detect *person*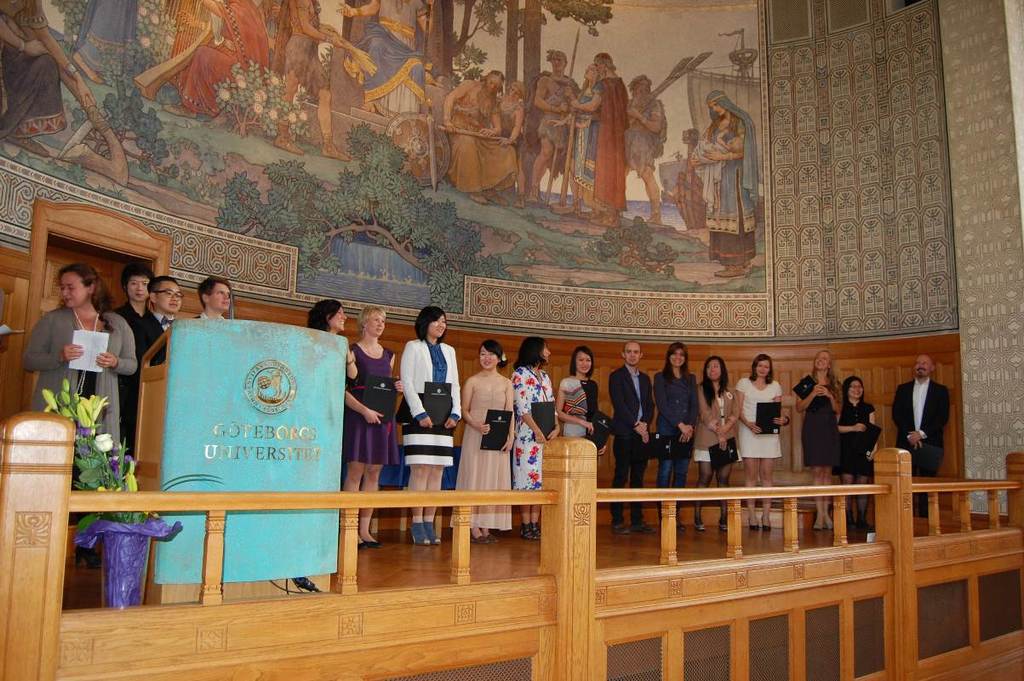
(160, 0, 263, 119)
